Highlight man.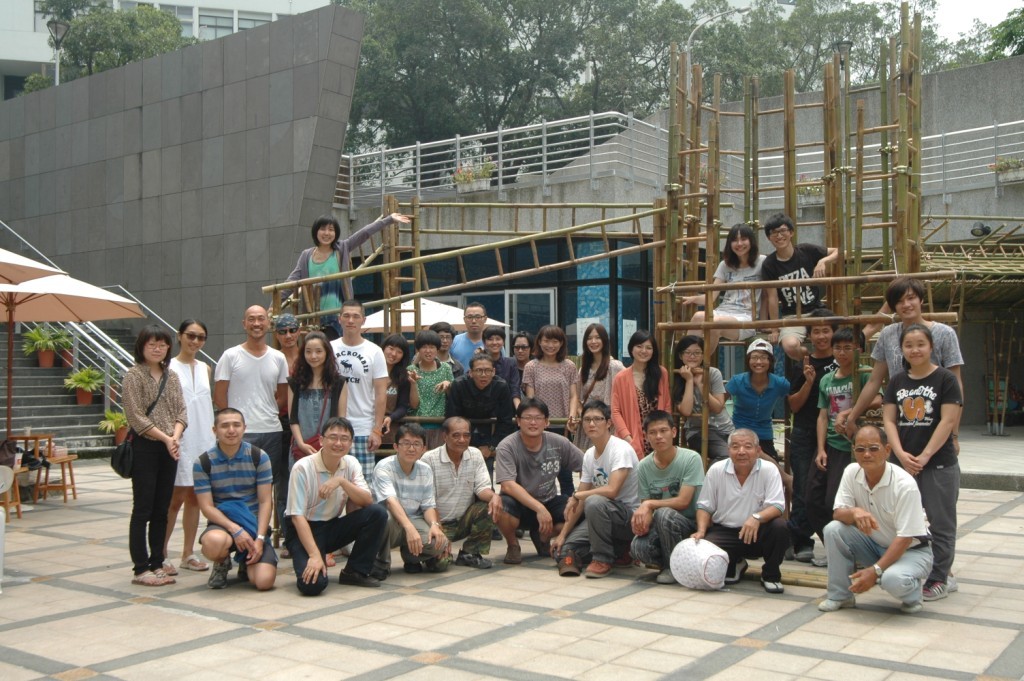
Highlighted region: left=619, top=409, right=706, bottom=586.
